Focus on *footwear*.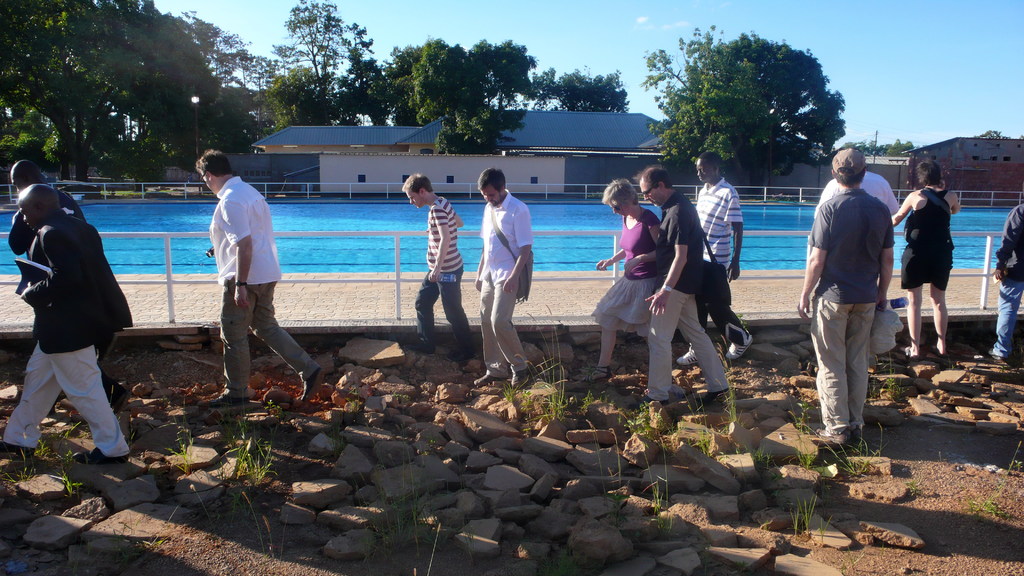
Focused at (0,440,37,462).
